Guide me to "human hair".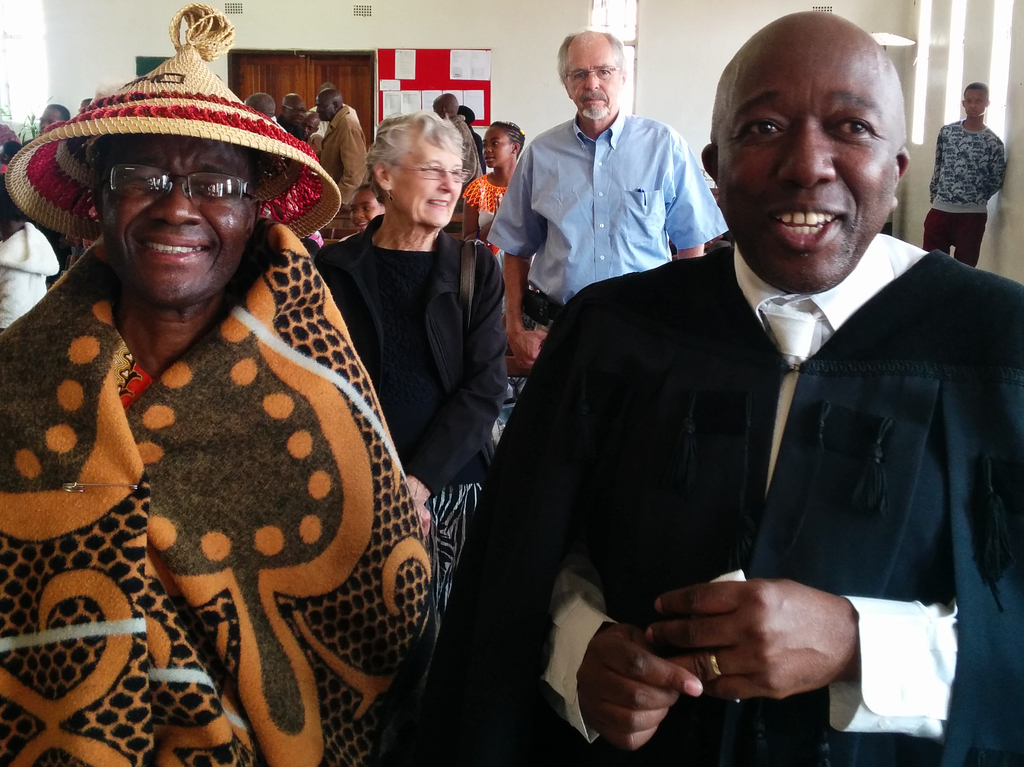
Guidance: 45/102/69/122.
